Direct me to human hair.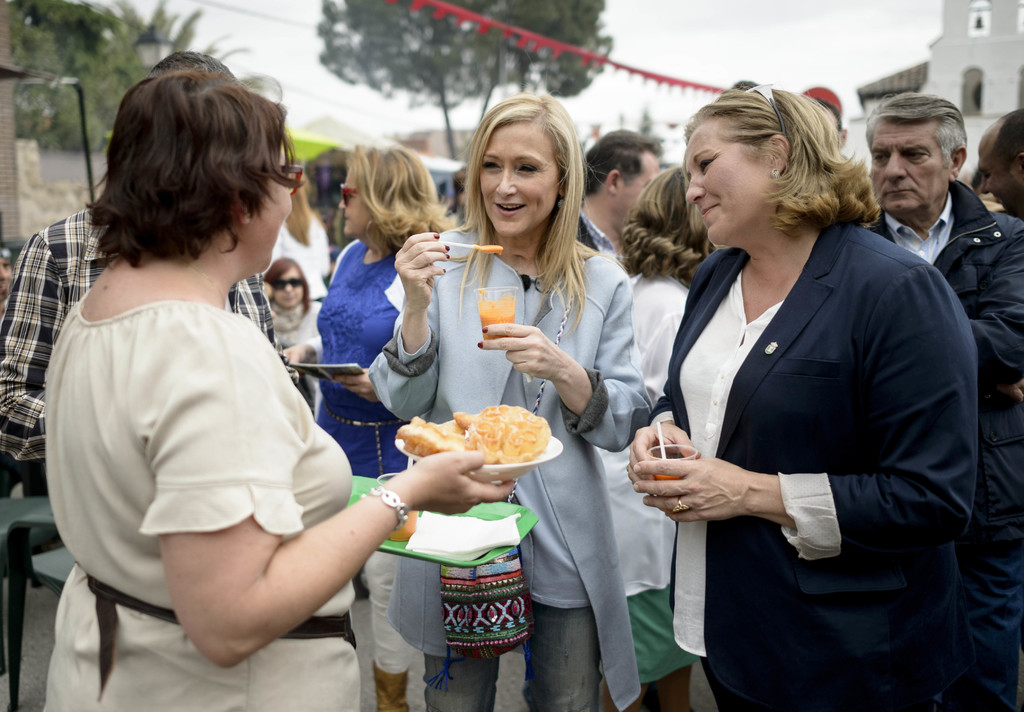
Direction: [left=683, top=83, right=882, bottom=241].
